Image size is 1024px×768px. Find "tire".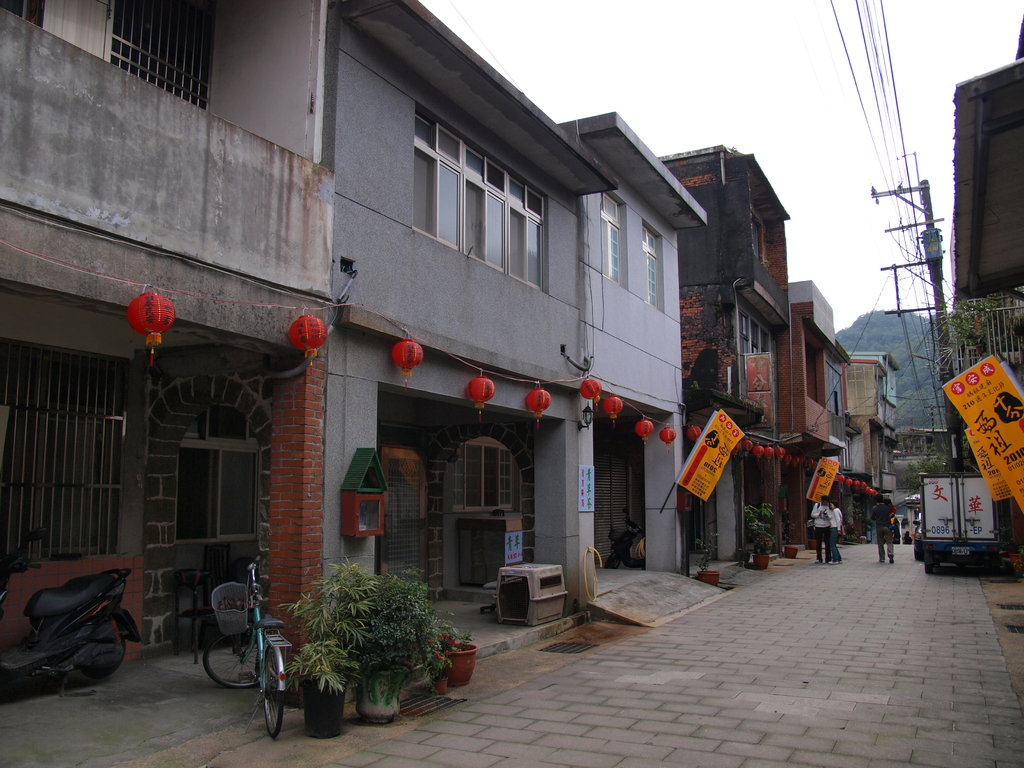
x1=200 y1=620 x2=259 y2=691.
